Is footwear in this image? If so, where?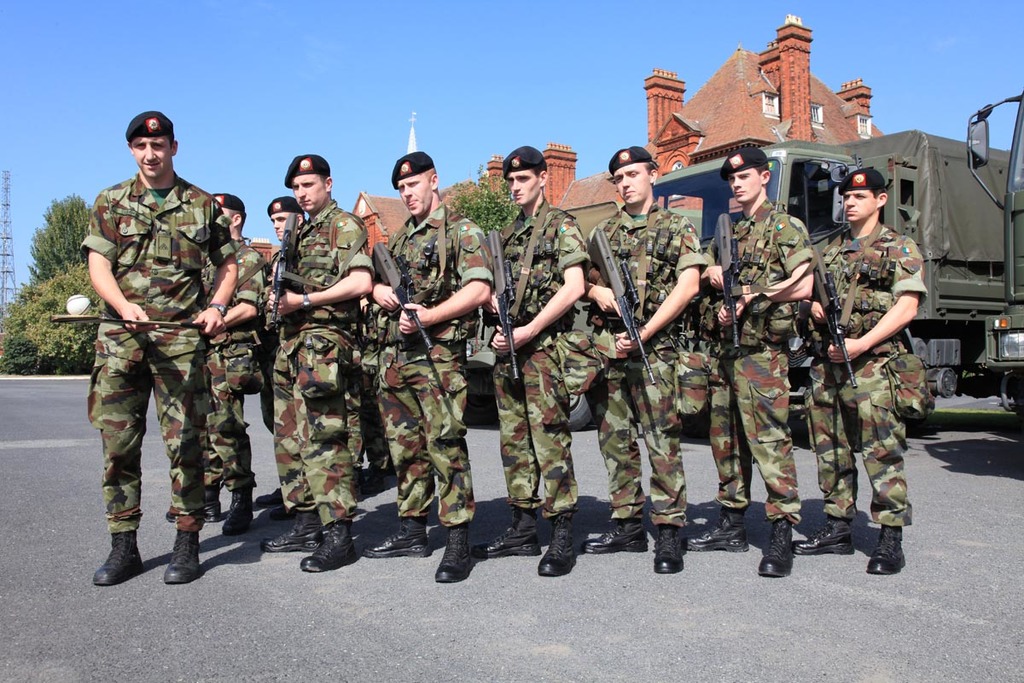
Yes, at <box>298,519,361,578</box>.
